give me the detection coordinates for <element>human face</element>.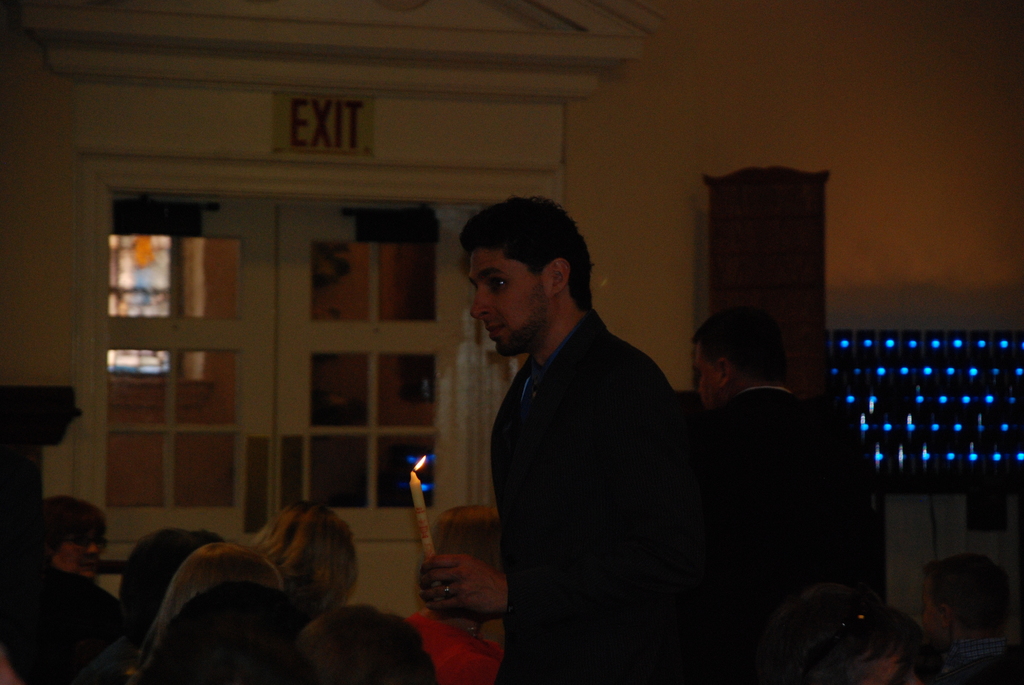
(465, 247, 544, 351).
